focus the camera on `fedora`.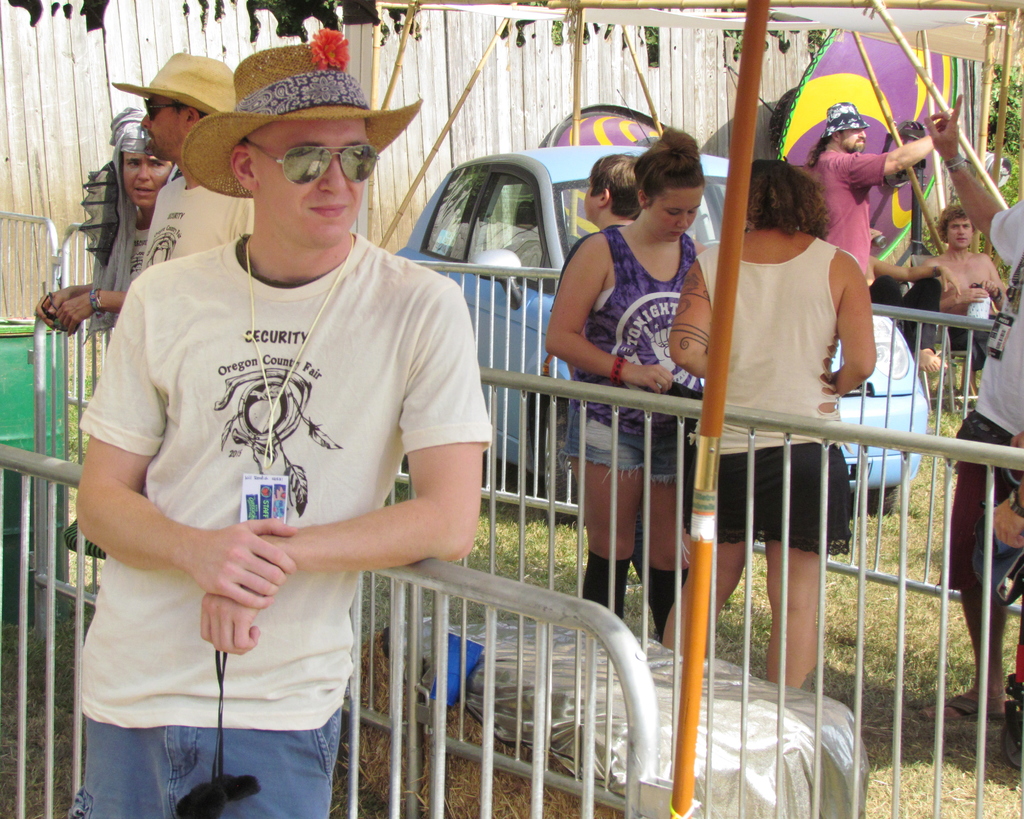
Focus region: select_region(179, 29, 423, 197).
